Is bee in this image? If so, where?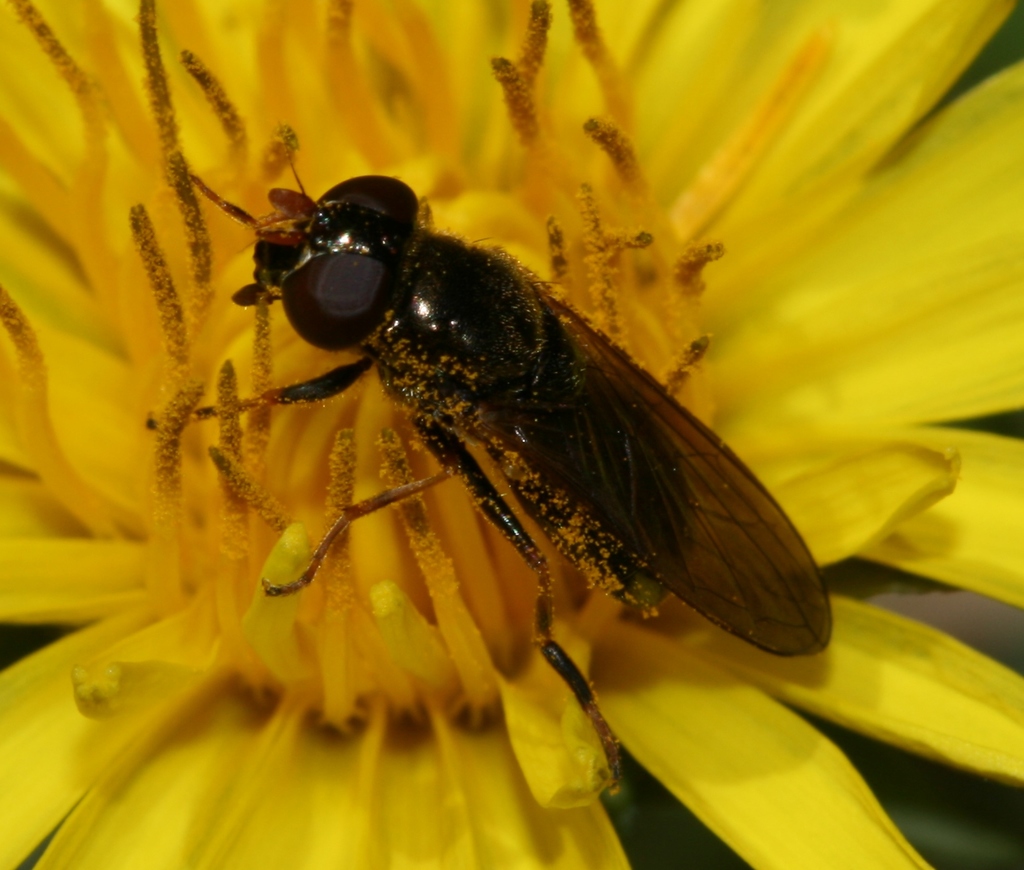
Yes, at locate(173, 127, 844, 809).
